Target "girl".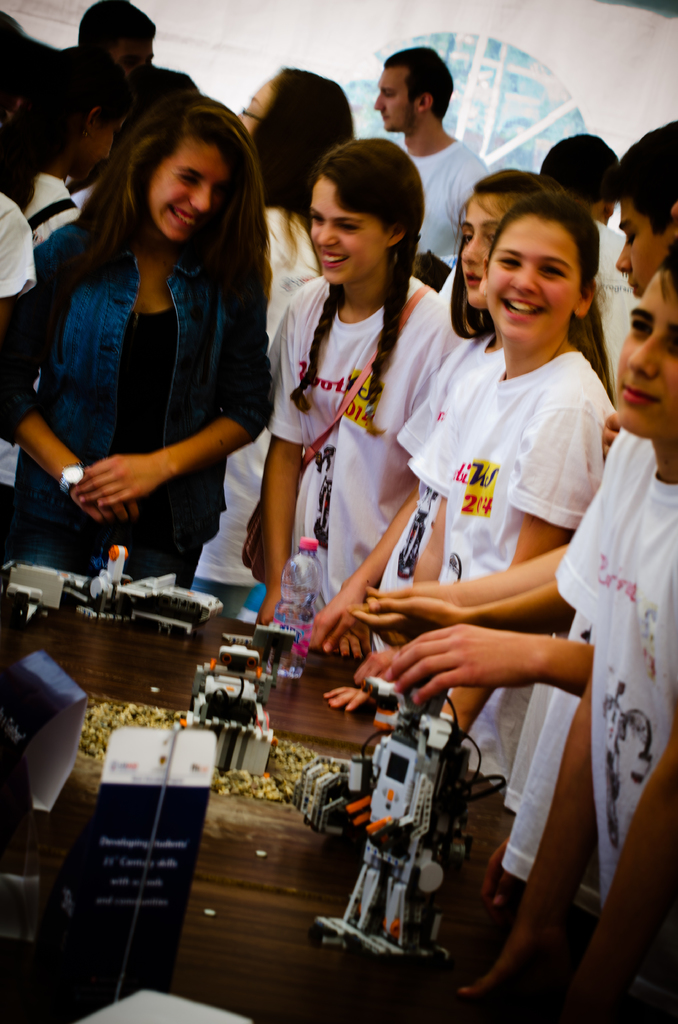
Target region: left=460, top=232, right=677, bottom=1023.
